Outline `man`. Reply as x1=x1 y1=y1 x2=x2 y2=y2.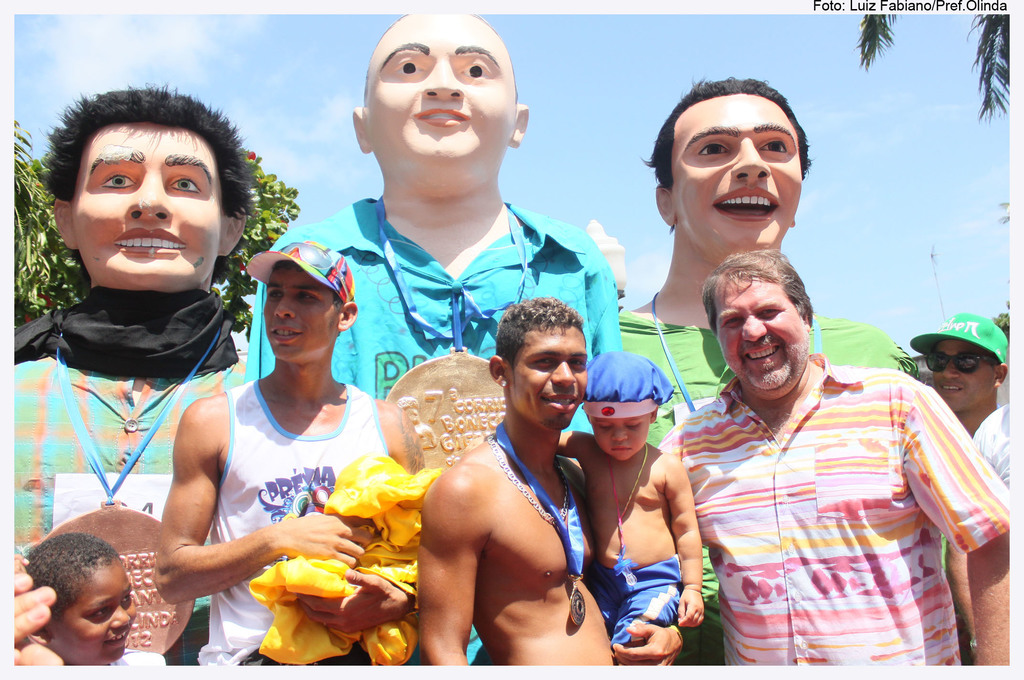
x1=417 y1=305 x2=670 y2=679.
